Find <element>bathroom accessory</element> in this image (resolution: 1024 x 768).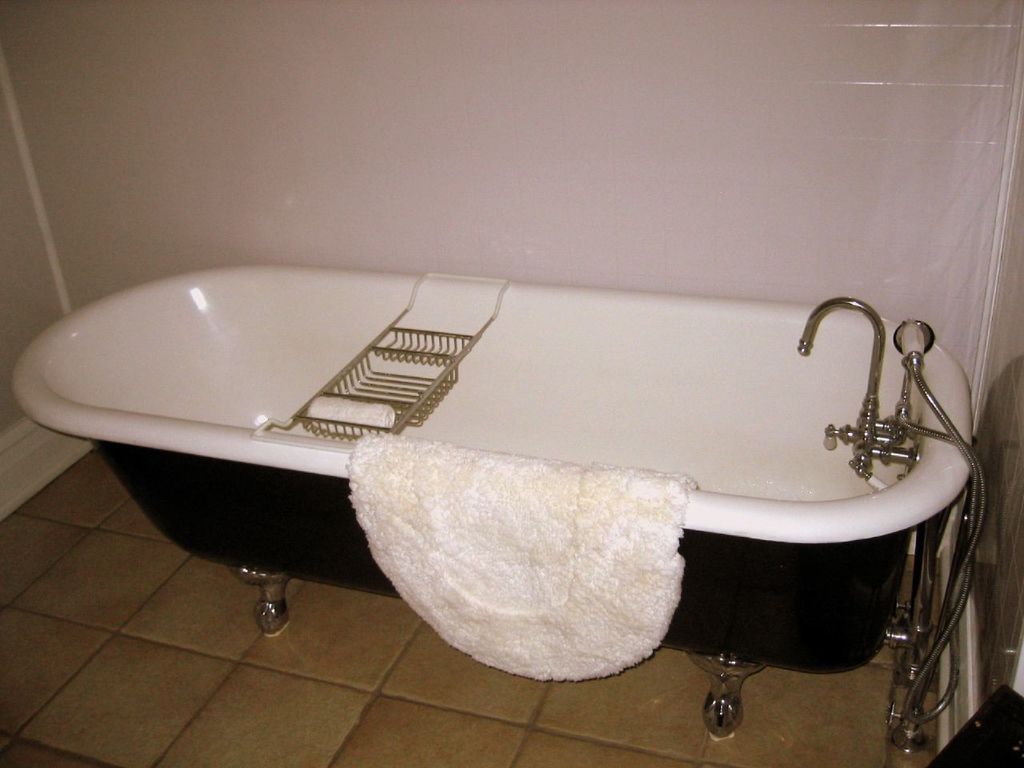
{"left": 850, "top": 411, "right": 921, "bottom": 470}.
